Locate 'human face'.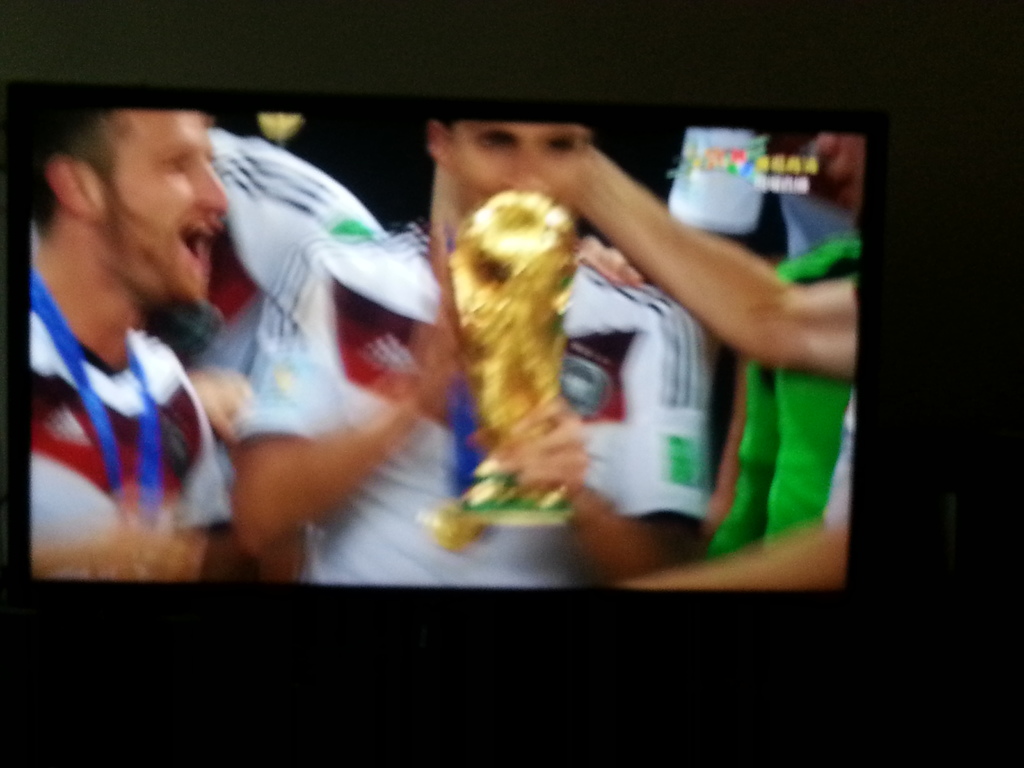
Bounding box: {"left": 448, "top": 122, "right": 593, "bottom": 213}.
